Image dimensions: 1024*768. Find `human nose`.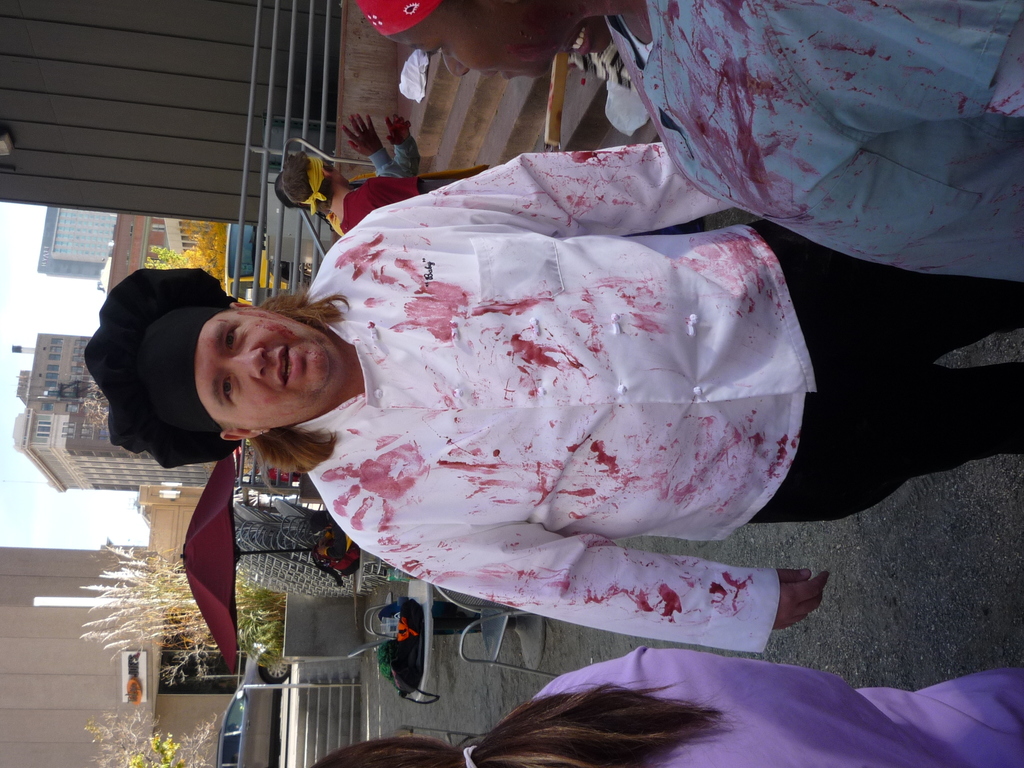
442, 55, 467, 81.
